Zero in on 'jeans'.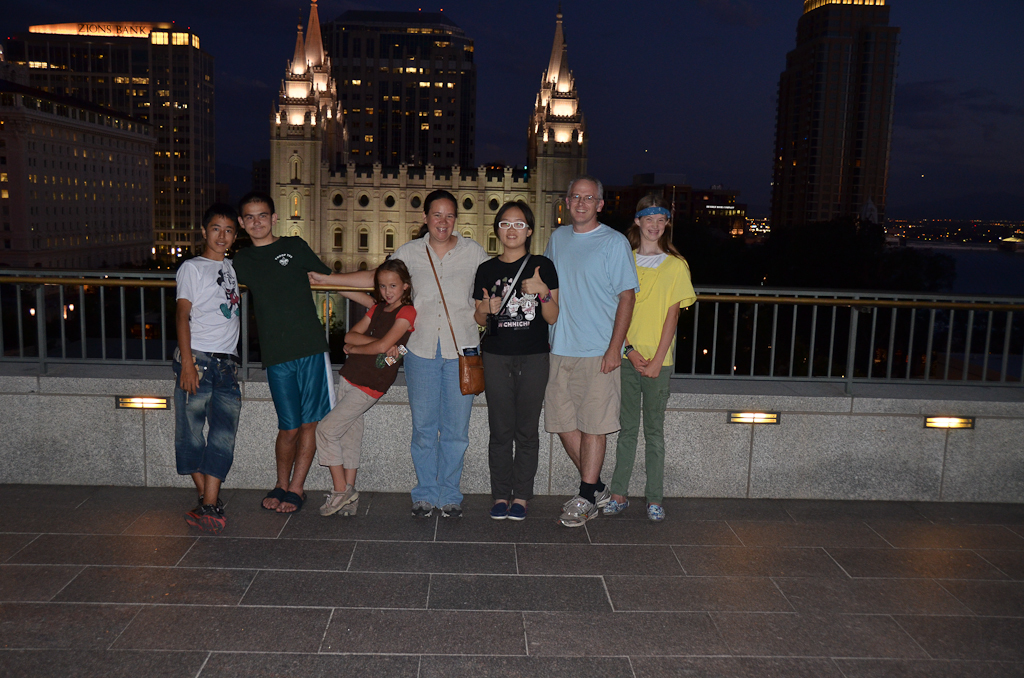
Zeroed in: left=317, top=367, right=378, bottom=468.
